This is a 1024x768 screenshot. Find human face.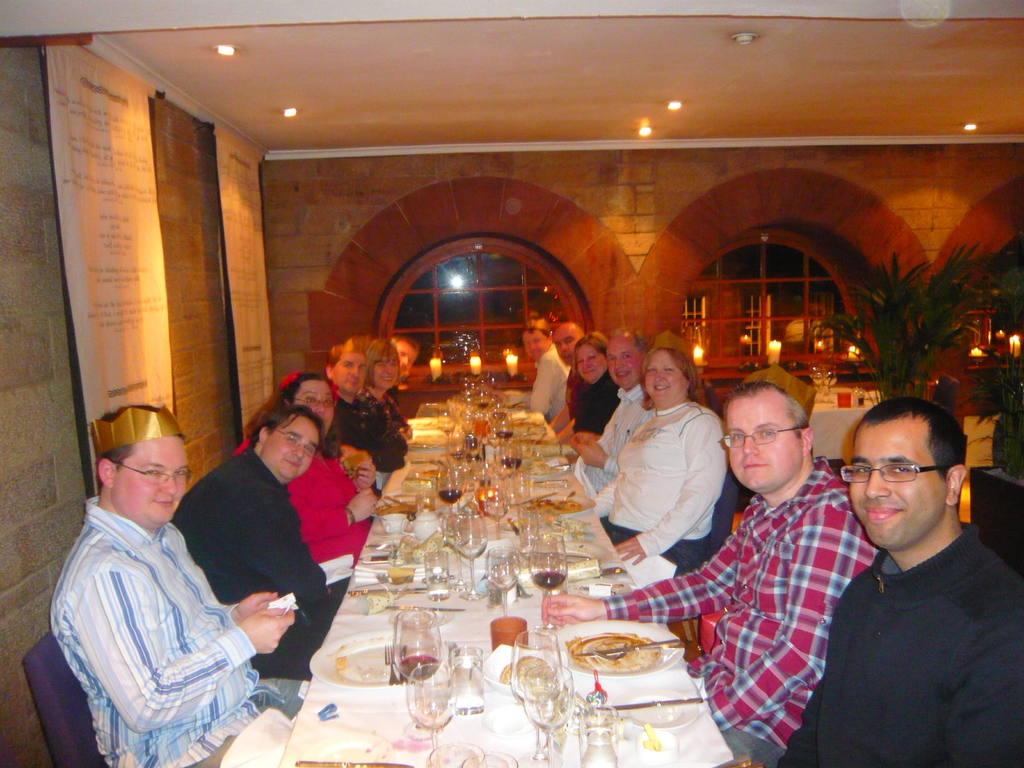
Bounding box: <region>332, 357, 370, 394</region>.
